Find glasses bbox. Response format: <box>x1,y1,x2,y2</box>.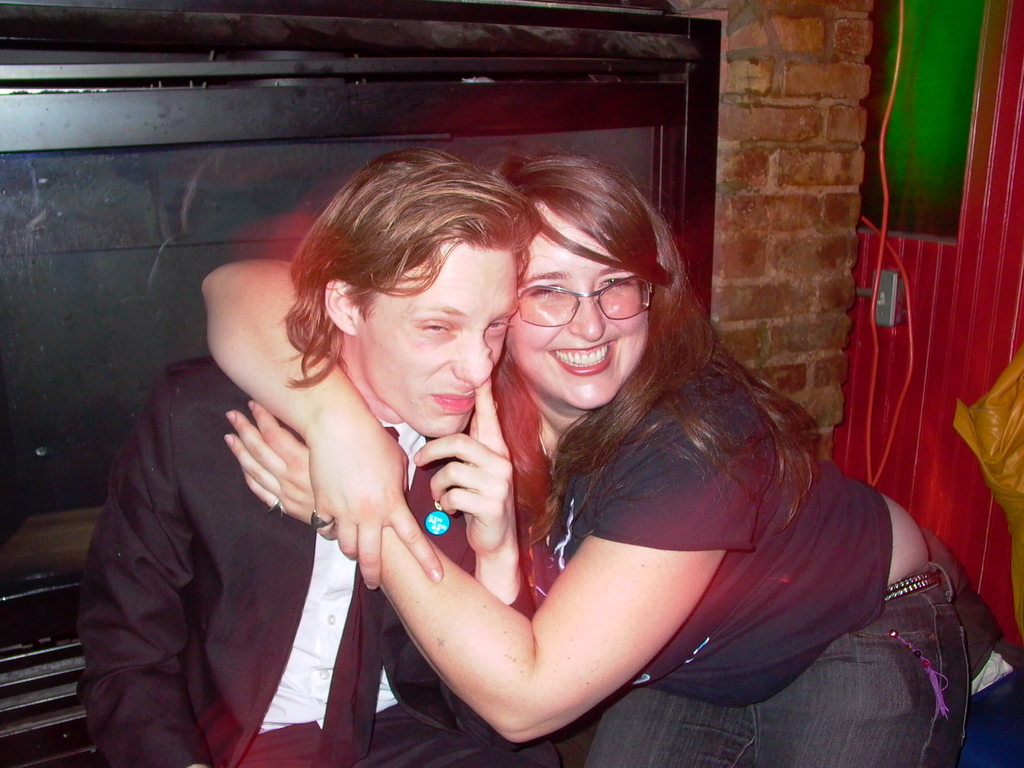
<box>518,272,654,334</box>.
